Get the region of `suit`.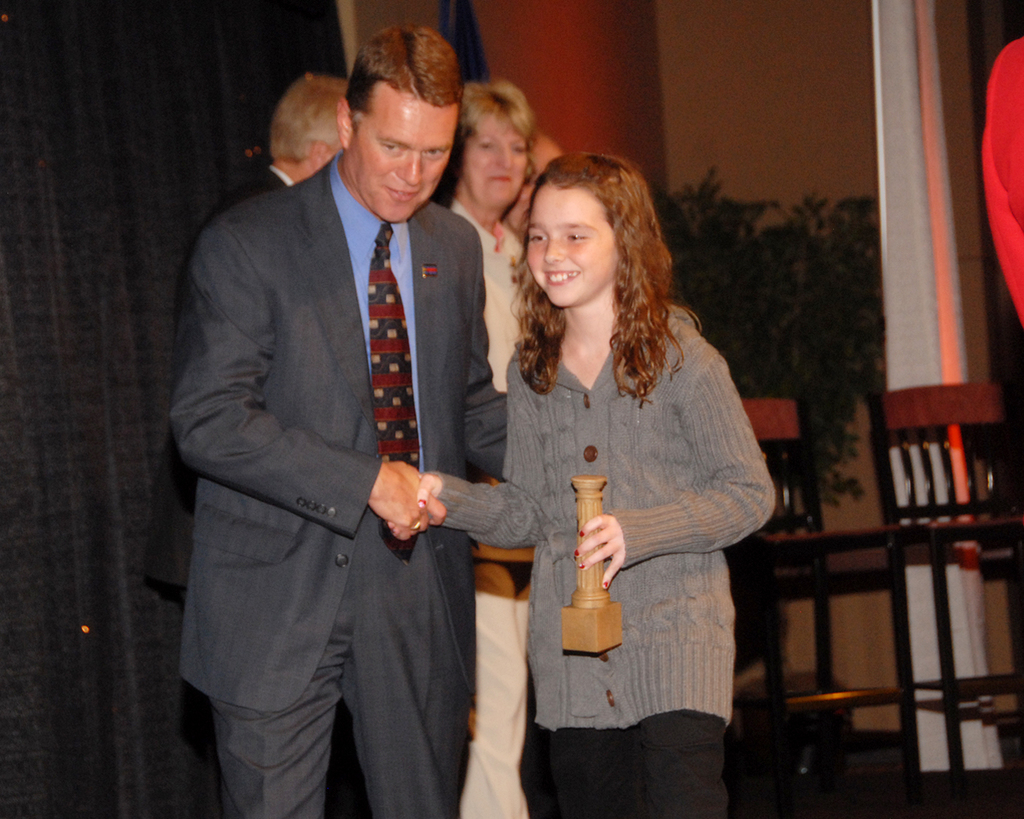
{"x1": 139, "y1": 161, "x2": 379, "y2": 818}.
